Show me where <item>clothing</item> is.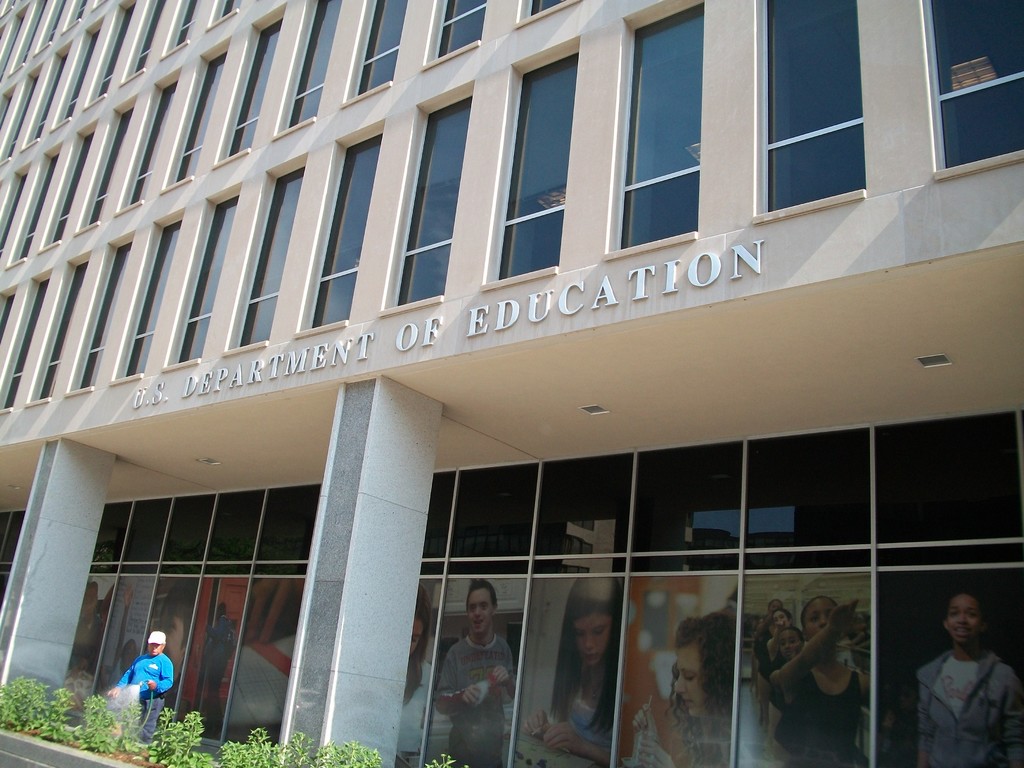
<item>clothing</item> is at crop(756, 627, 776, 676).
